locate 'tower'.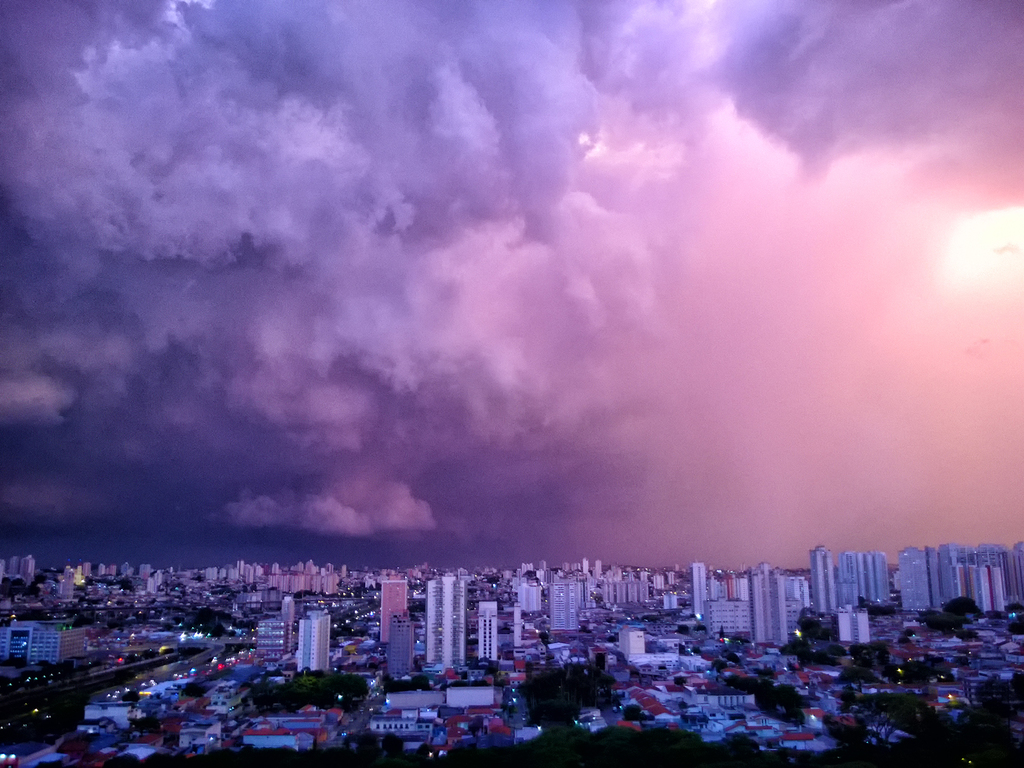
Bounding box: rect(895, 541, 931, 623).
